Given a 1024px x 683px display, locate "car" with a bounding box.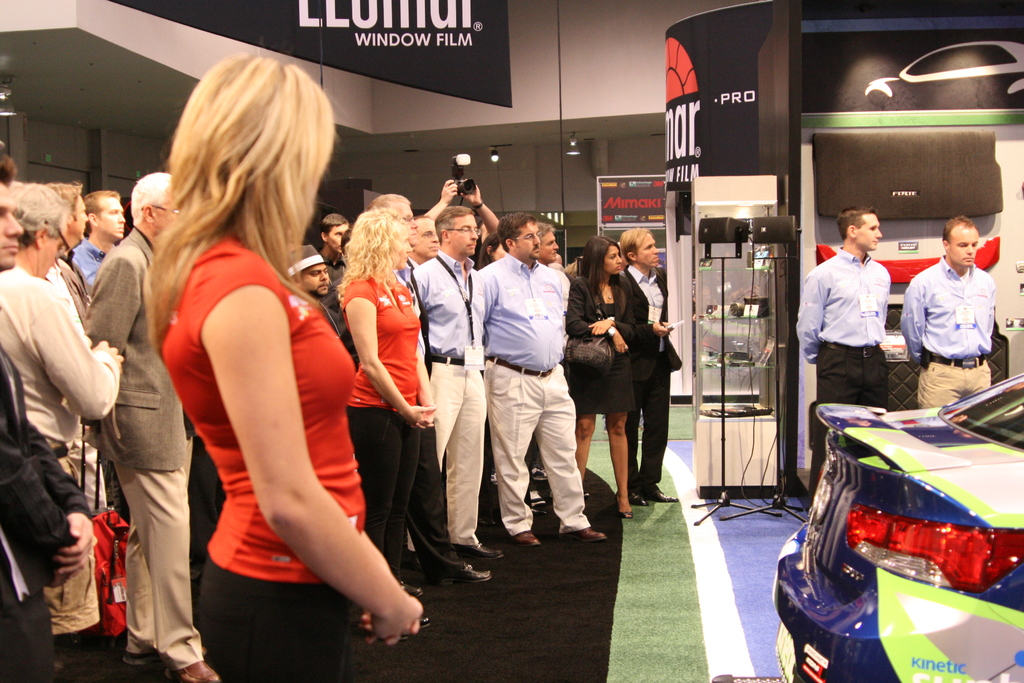
Located: [left=776, top=368, right=1023, bottom=682].
